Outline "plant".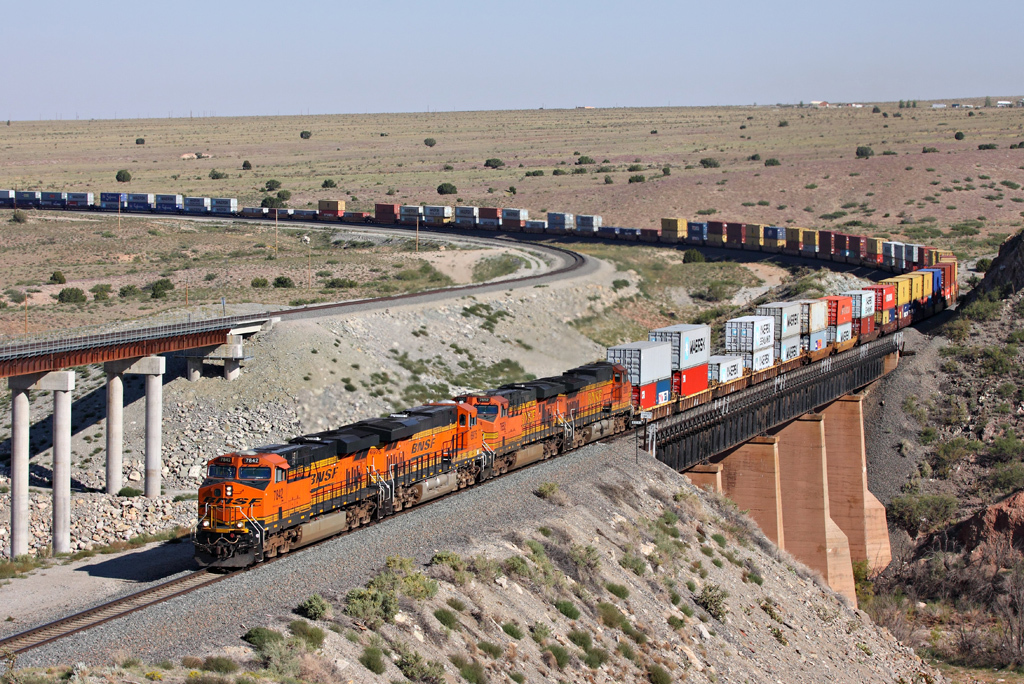
Outline: {"x1": 149, "y1": 280, "x2": 170, "y2": 299}.
